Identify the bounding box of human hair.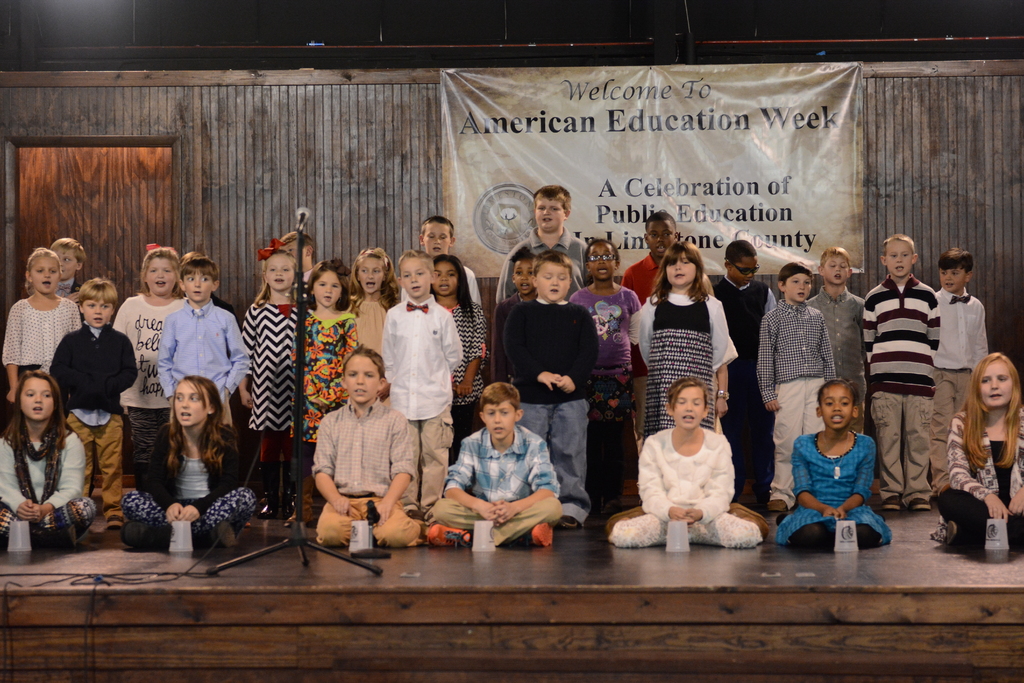
bbox=[76, 278, 116, 309].
